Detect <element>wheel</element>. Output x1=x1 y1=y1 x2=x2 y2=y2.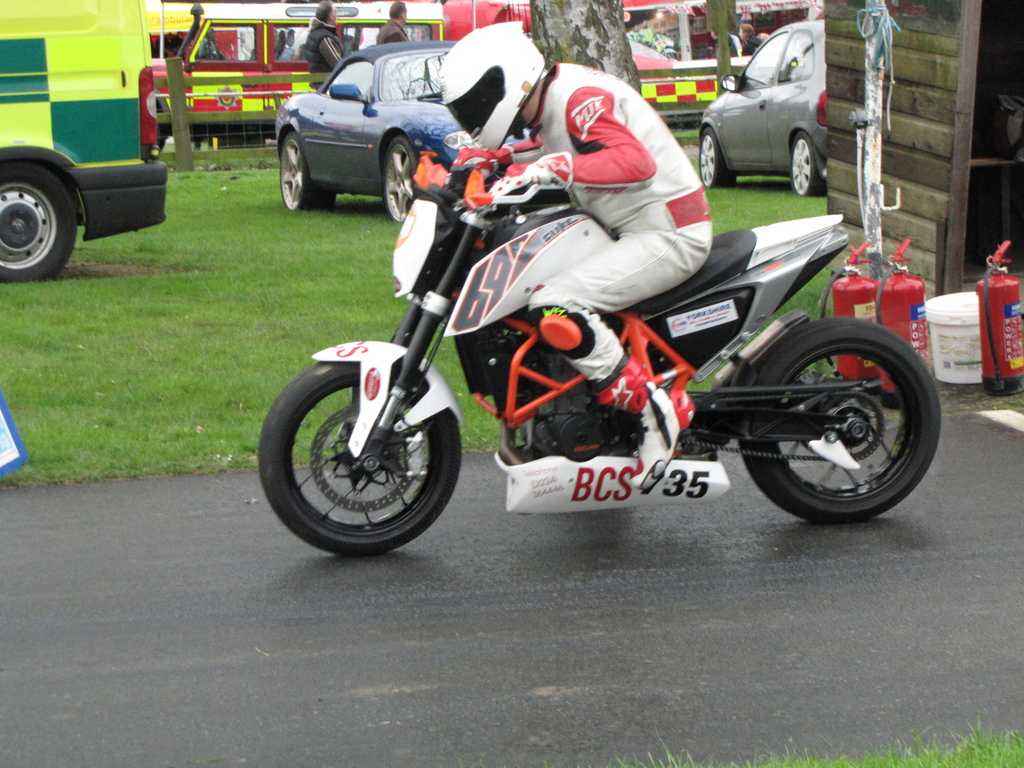
x1=789 y1=131 x2=828 y2=200.
